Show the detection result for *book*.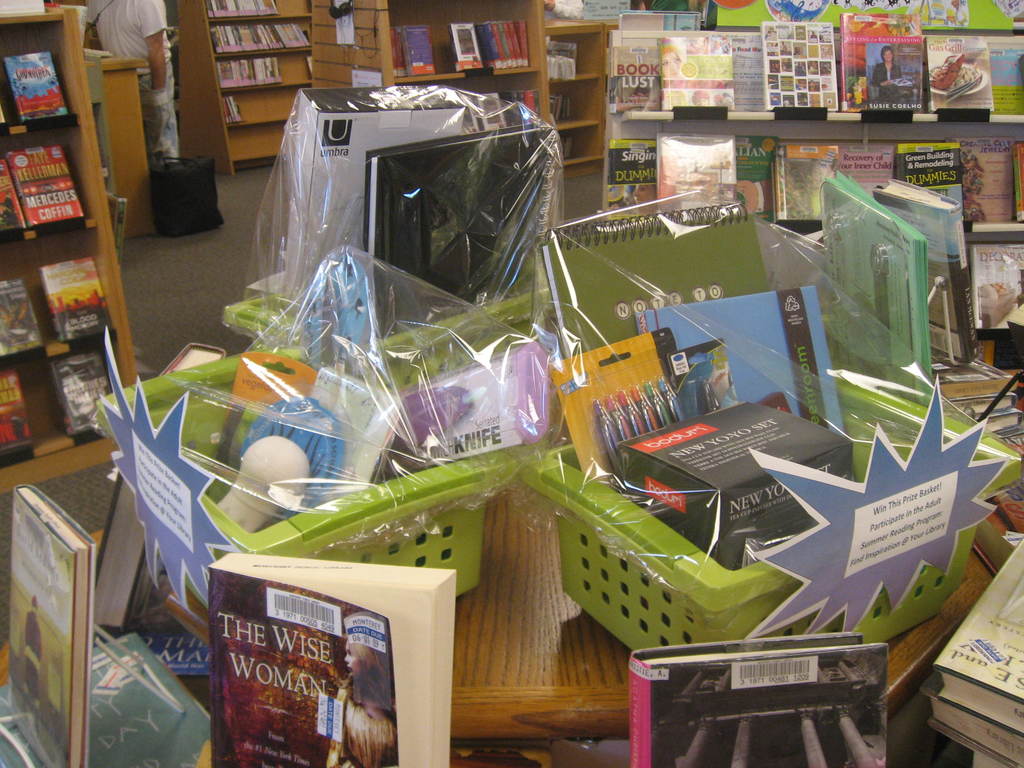
box=[918, 529, 1023, 739].
